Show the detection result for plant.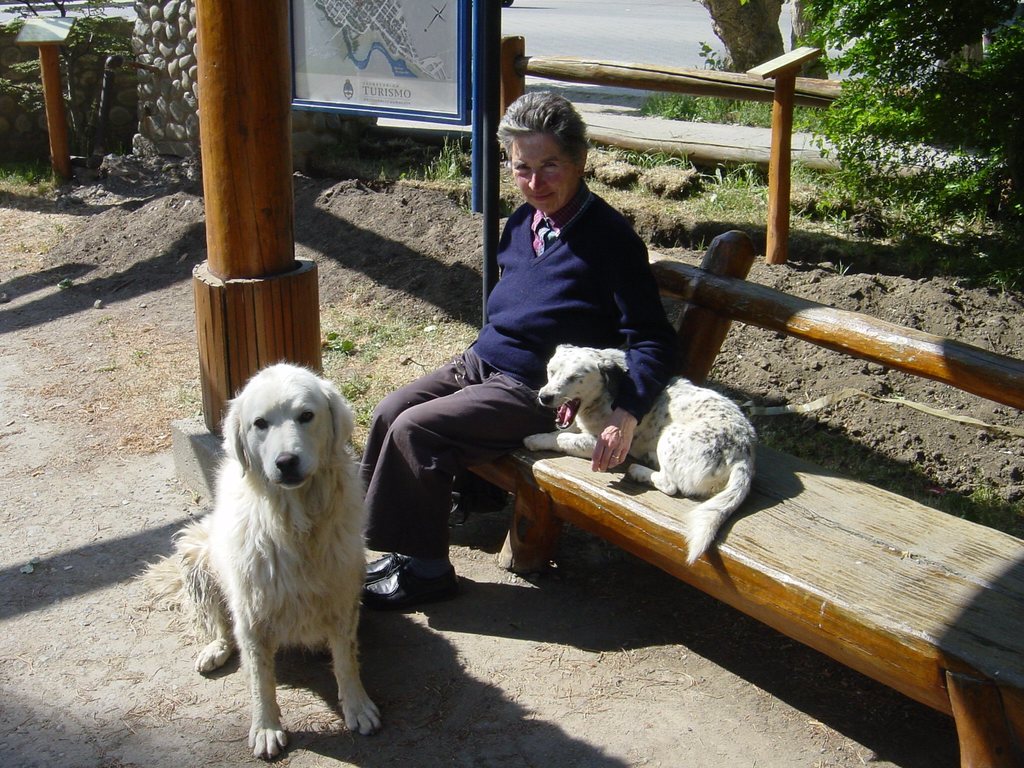
left=604, top=40, right=1023, bottom=254.
